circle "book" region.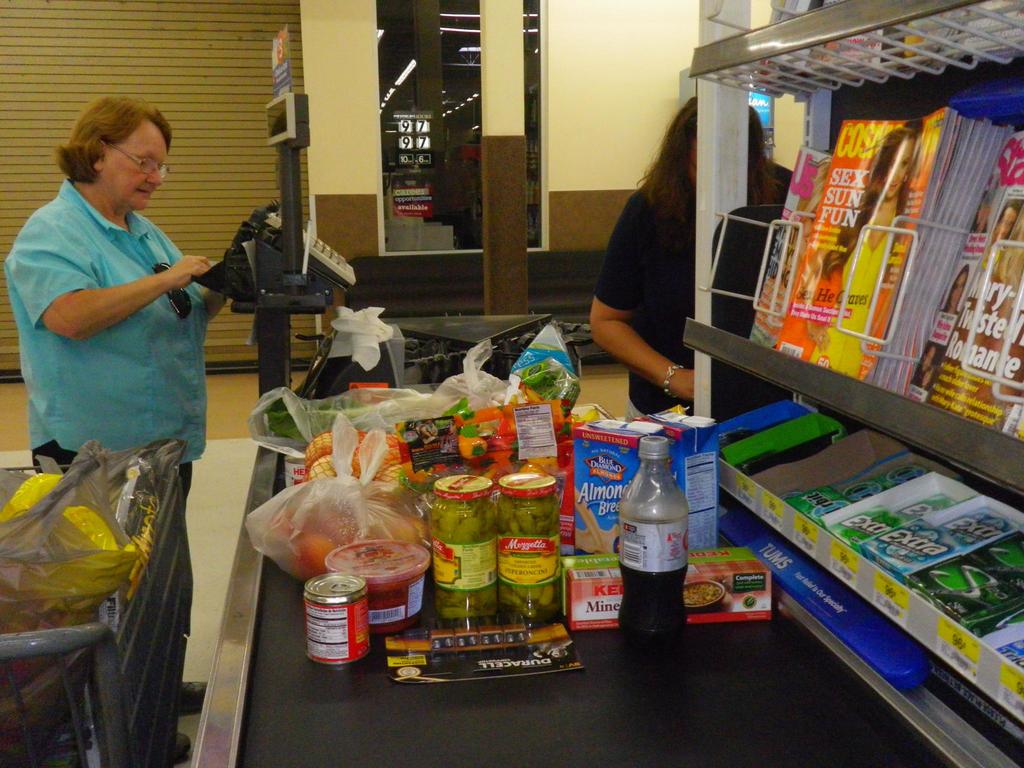
Region: 906 129 1023 436.
